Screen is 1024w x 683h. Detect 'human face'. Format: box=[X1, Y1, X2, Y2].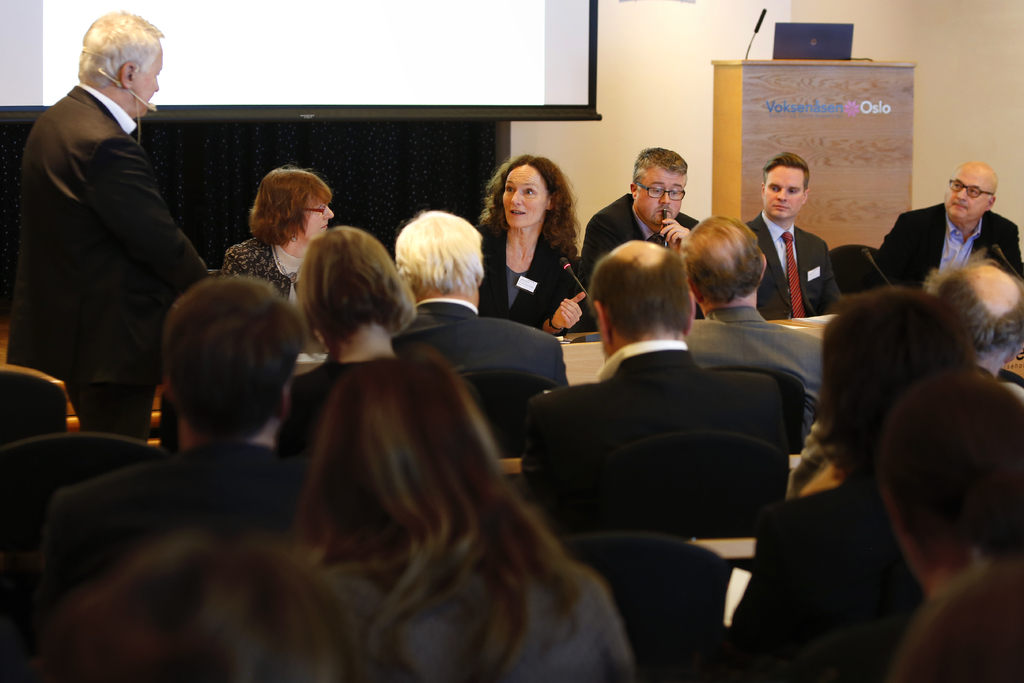
box=[502, 167, 545, 226].
